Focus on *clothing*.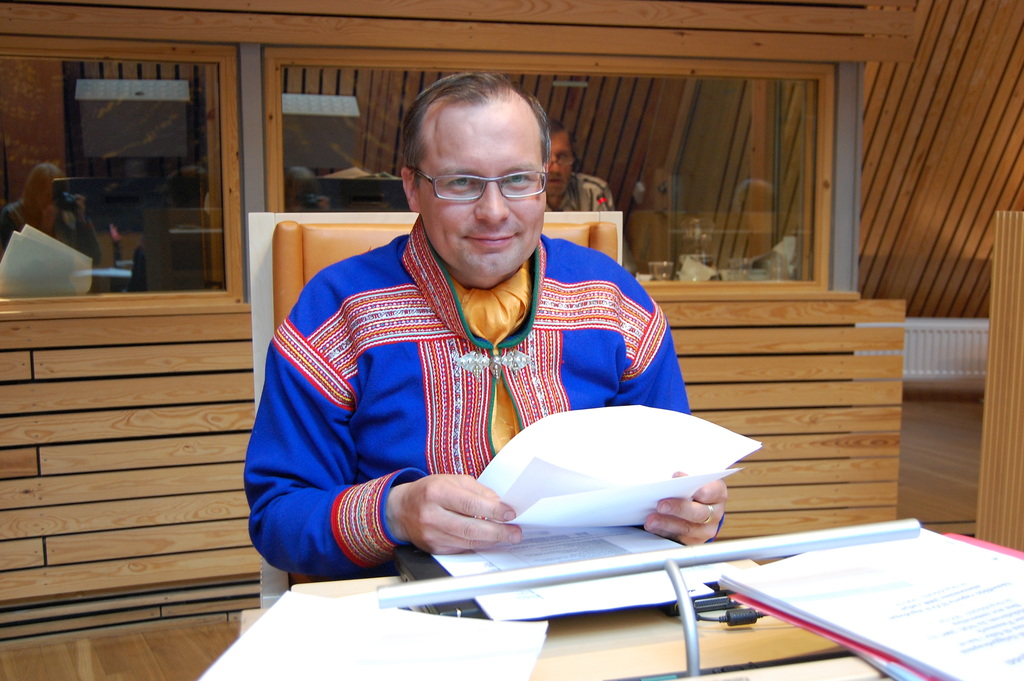
Focused at <region>248, 238, 698, 563</region>.
